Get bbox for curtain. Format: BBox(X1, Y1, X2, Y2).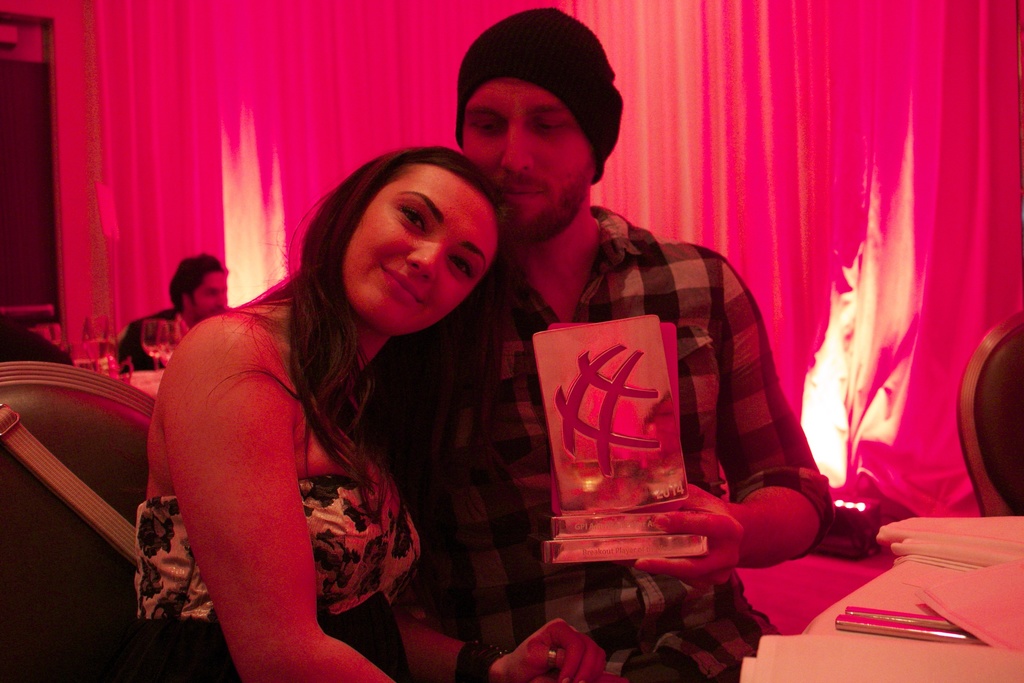
BBox(84, 0, 1023, 518).
